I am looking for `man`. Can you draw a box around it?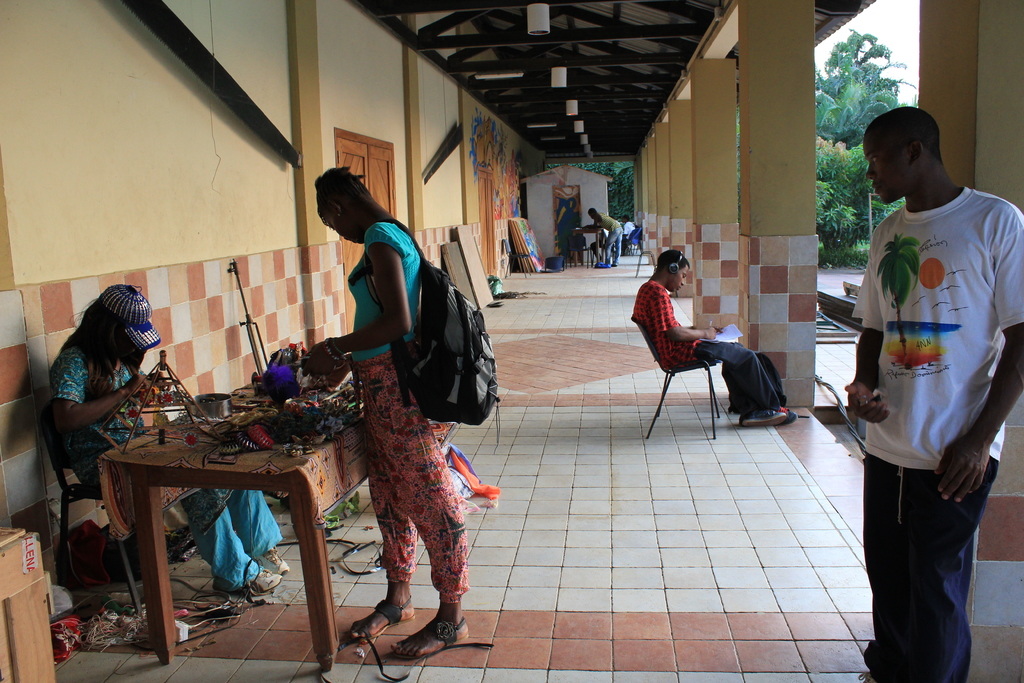
Sure, the bounding box is (835, 70, 1013, 666).
